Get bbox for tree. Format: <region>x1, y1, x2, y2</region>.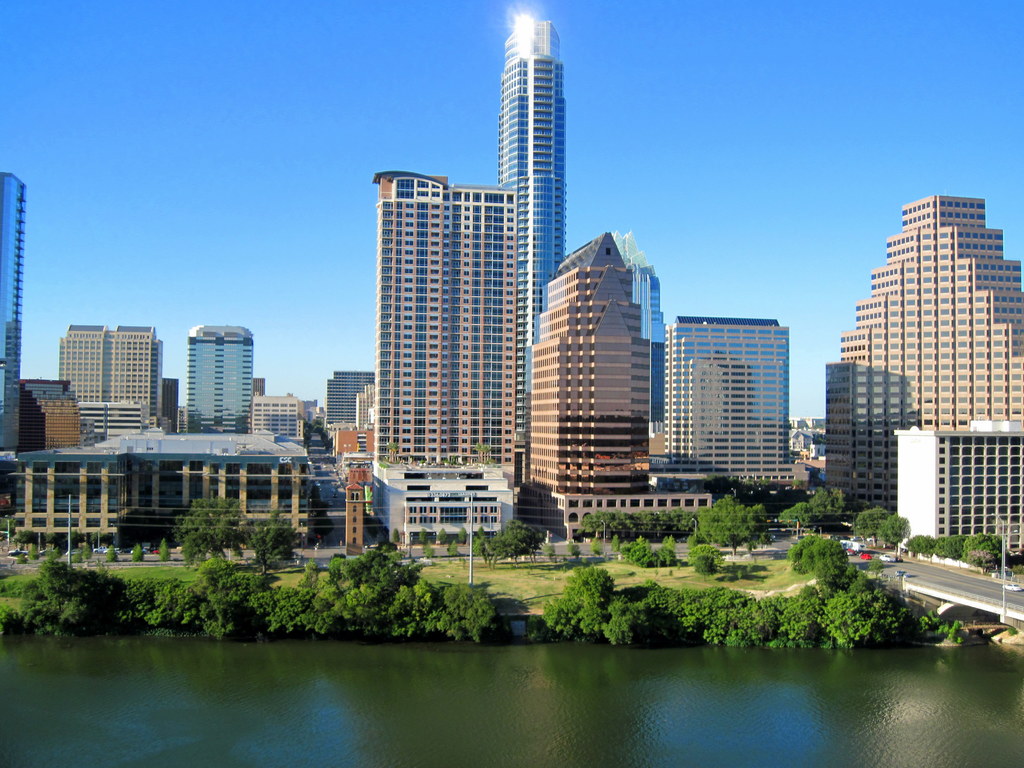
<region>913, 538, 934, 556</region>.
